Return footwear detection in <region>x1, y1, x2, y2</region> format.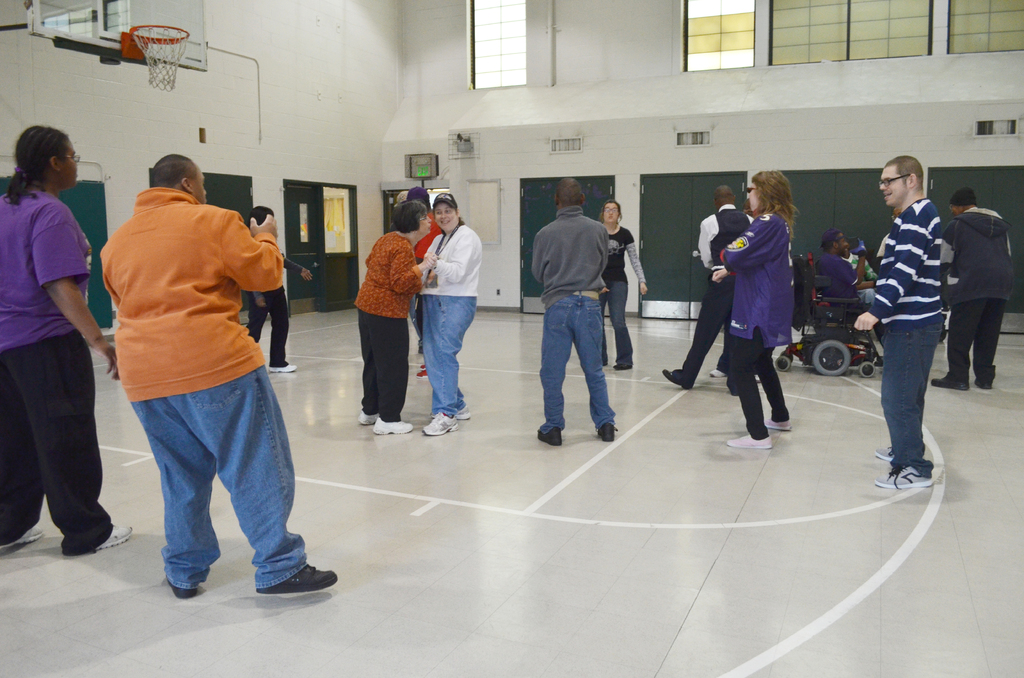
<region>755, 417, 791, 428</region>.
